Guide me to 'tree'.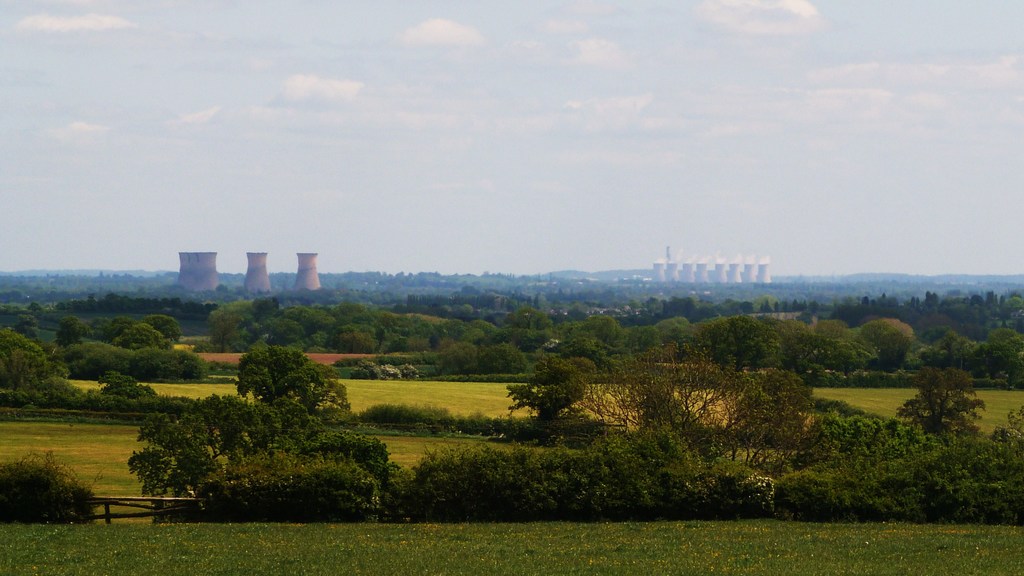
Guidance: 717,367,819,466.
